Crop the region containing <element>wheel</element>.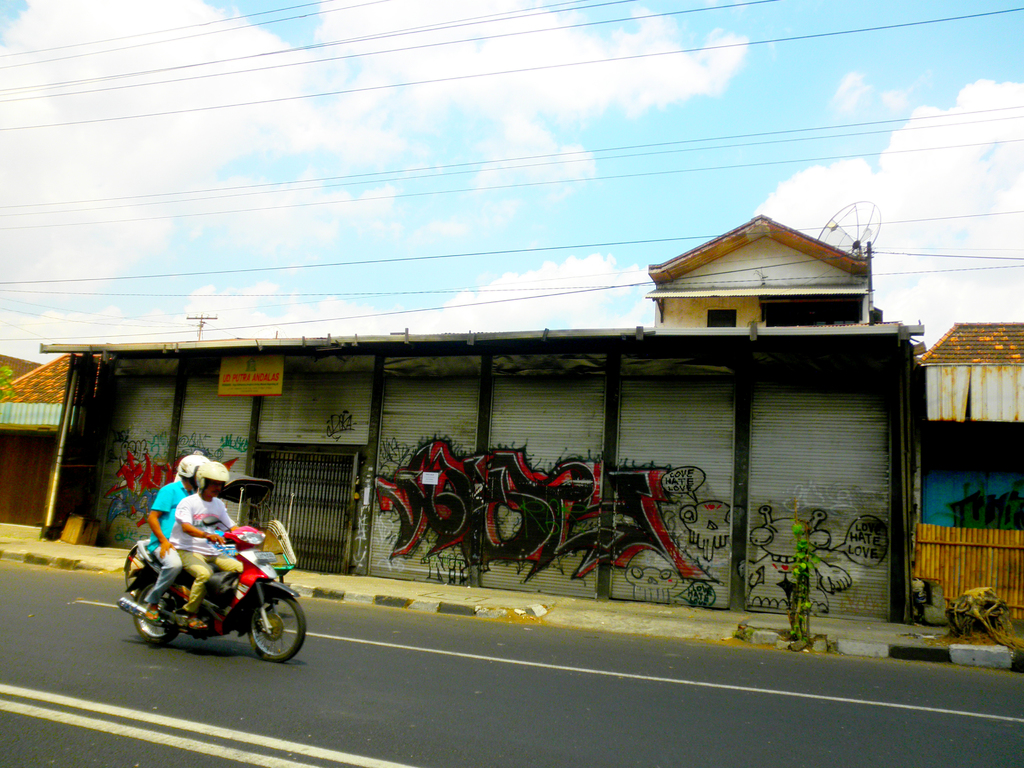
Crop region: detection(133, 584, 179, 645).
